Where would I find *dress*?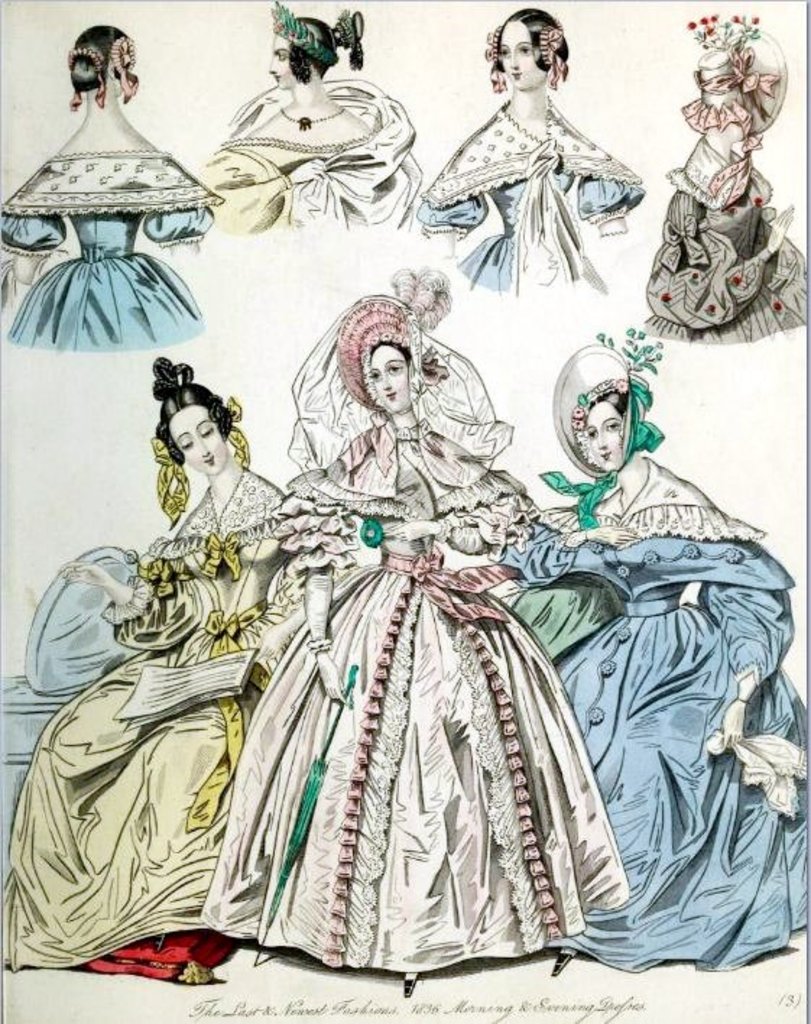
At pyautogui.locateOnScreen(412, 171, 649, 291).
